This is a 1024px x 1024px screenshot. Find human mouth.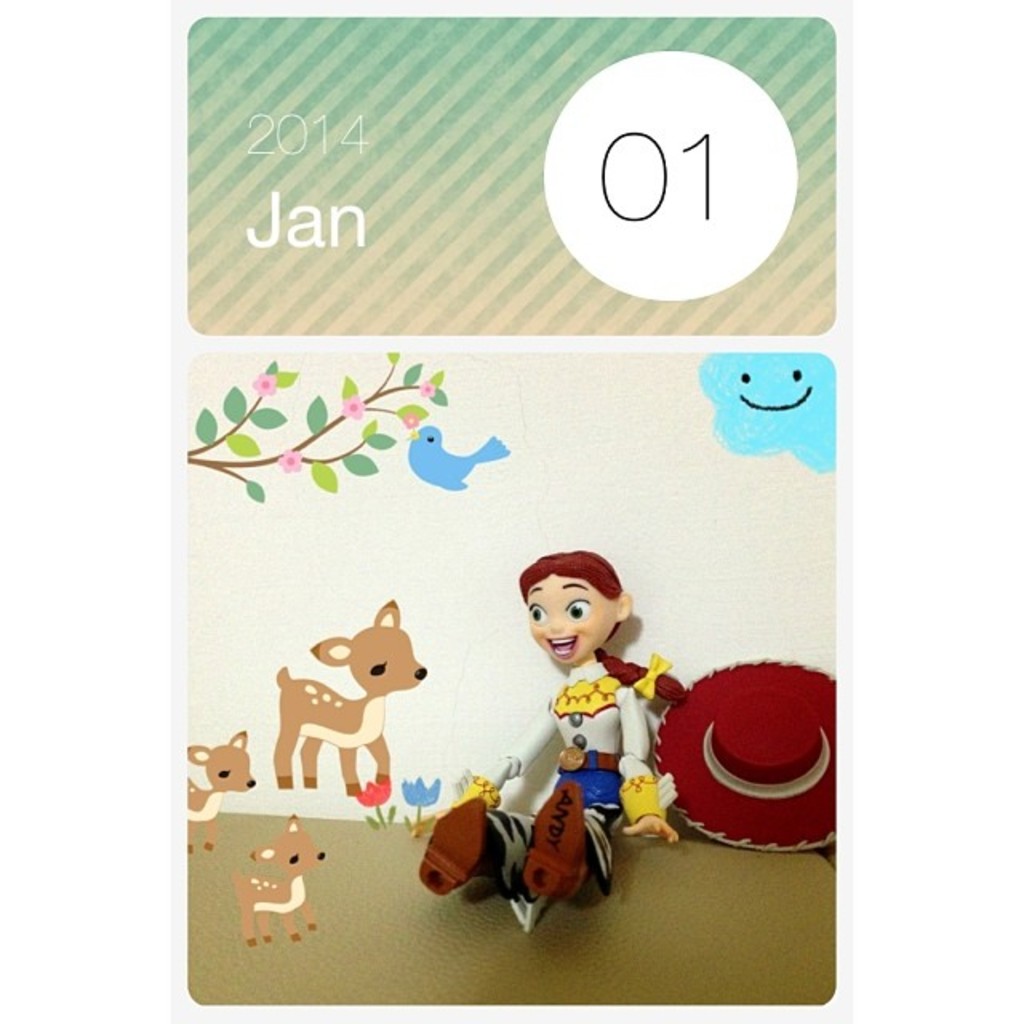
Bounding box: Rect(546, 629, 578, 662).
